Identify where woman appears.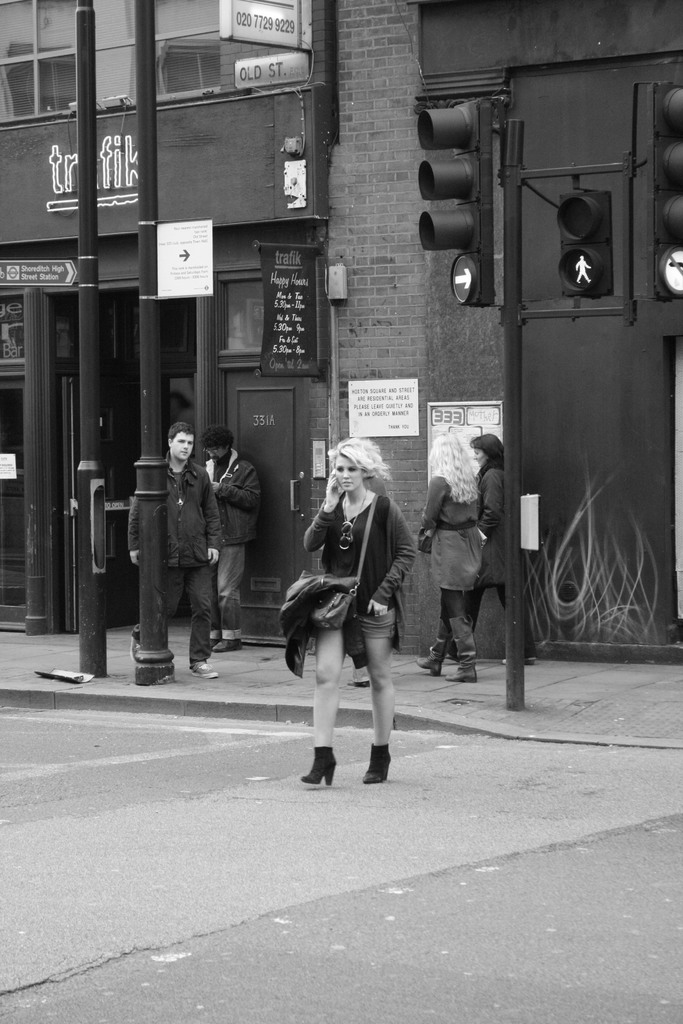
Appears at l=413, t=415, r=477, b=680.
